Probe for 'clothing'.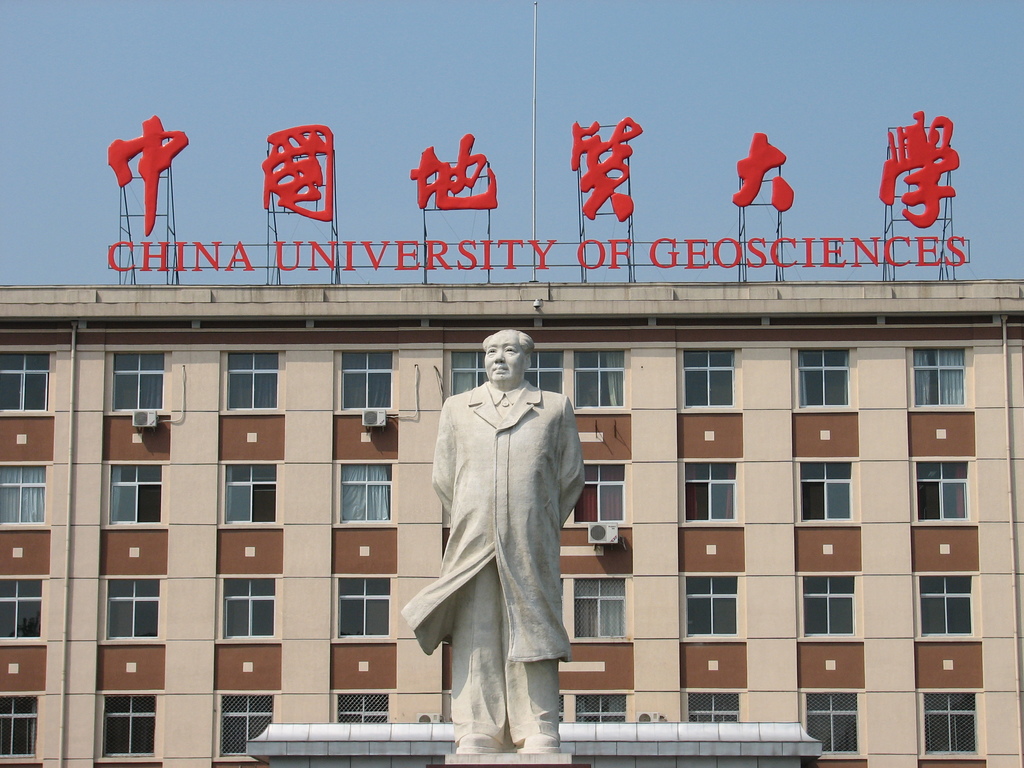
Probe result: 406:399:605:731.
